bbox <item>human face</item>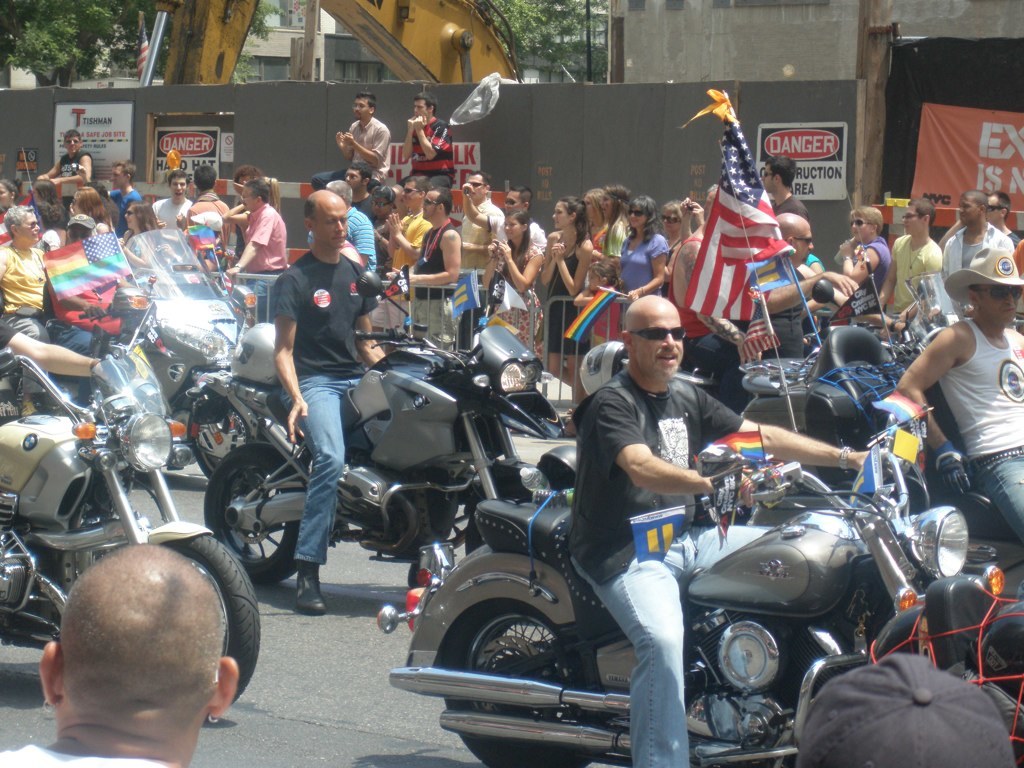
detection(551, 202, 570, 230)
